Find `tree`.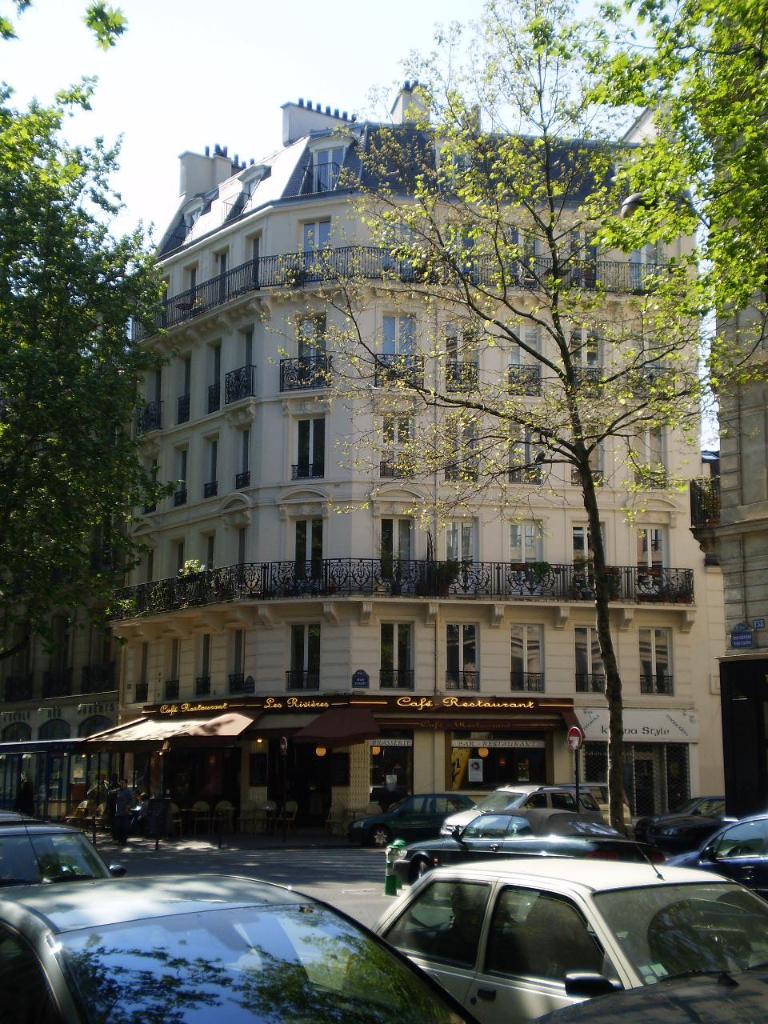
0,0,182,640.
